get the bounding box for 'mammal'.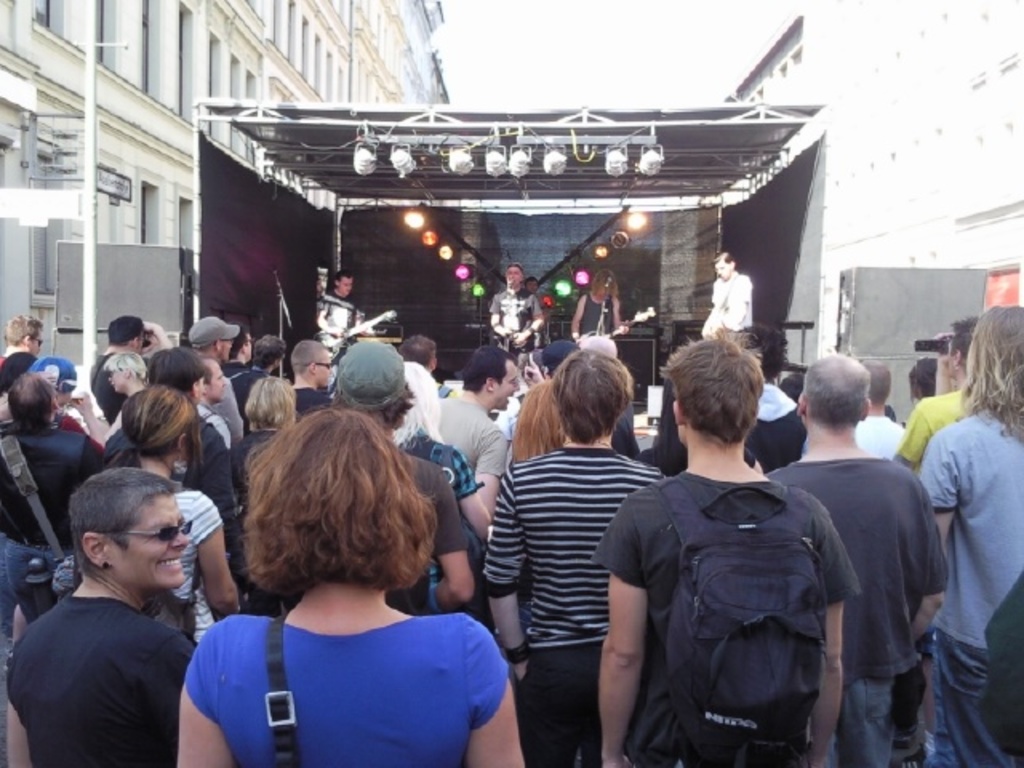
box=[915, 304, 1022, 766].
